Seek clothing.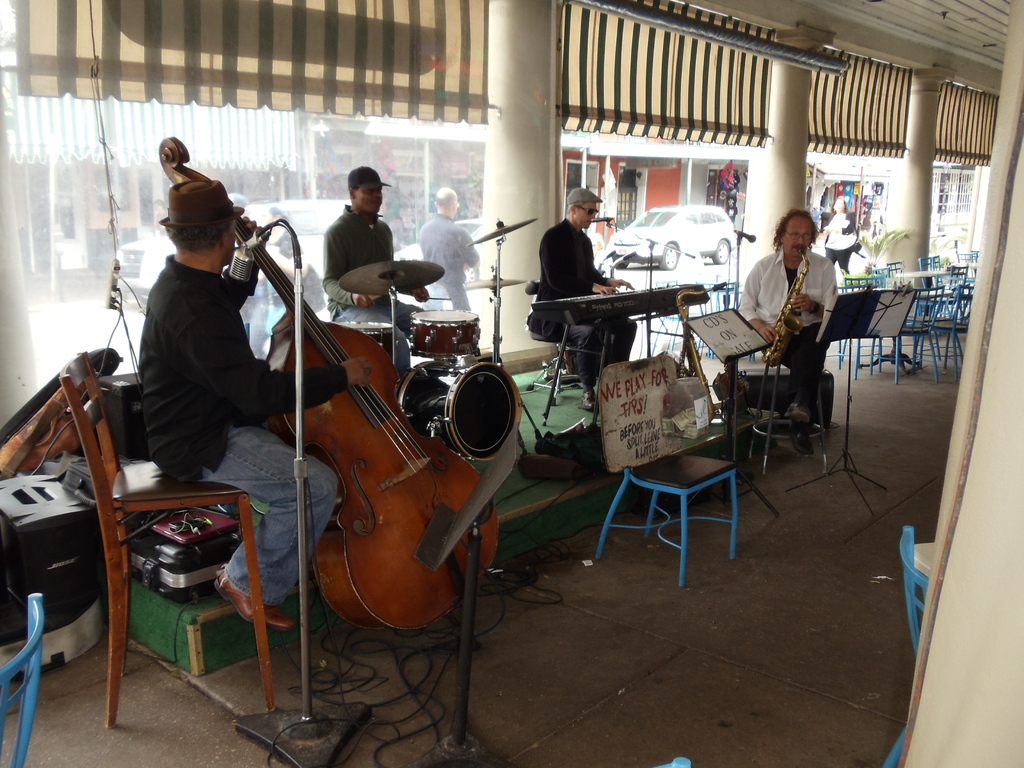
left=751, top=202, right=851, bottom=441.
